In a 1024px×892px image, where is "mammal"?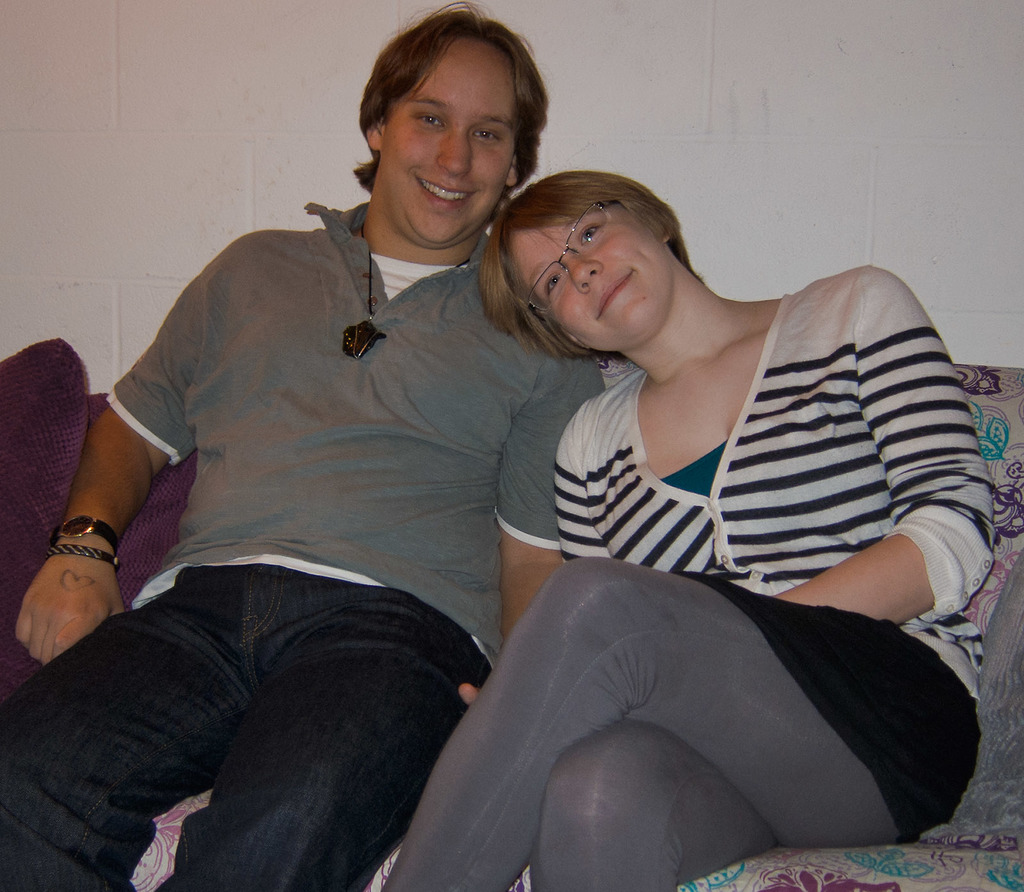
box=[0, 0, 611, 891].
